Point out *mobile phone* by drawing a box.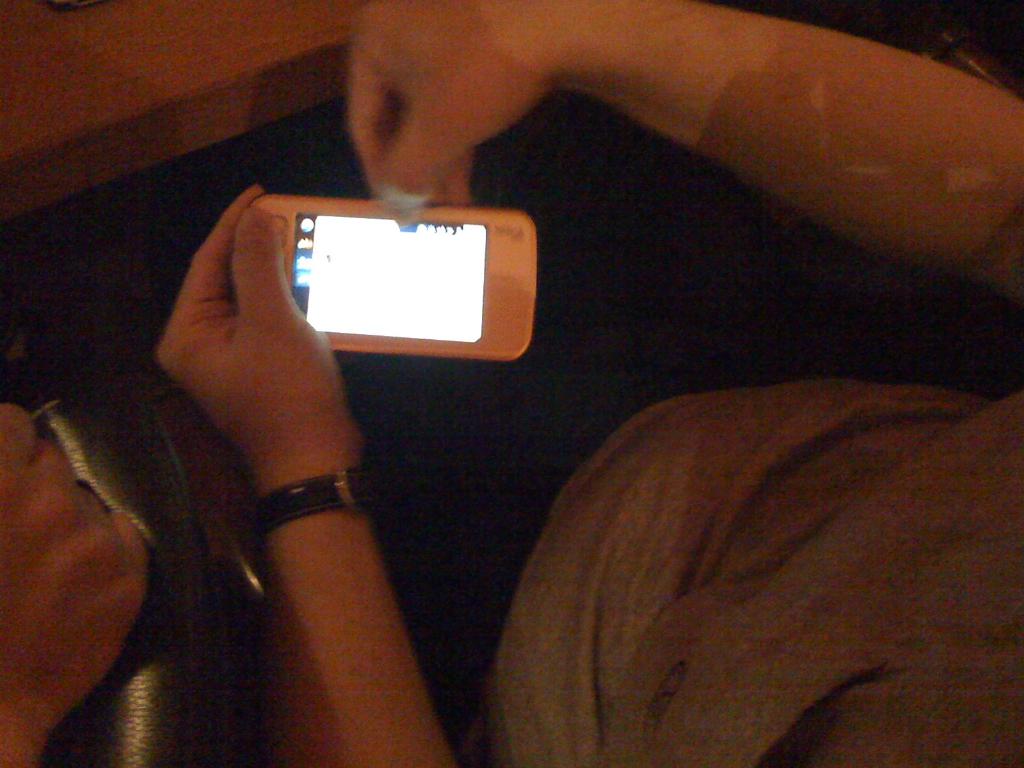
region(252, 193, 541, 364).
